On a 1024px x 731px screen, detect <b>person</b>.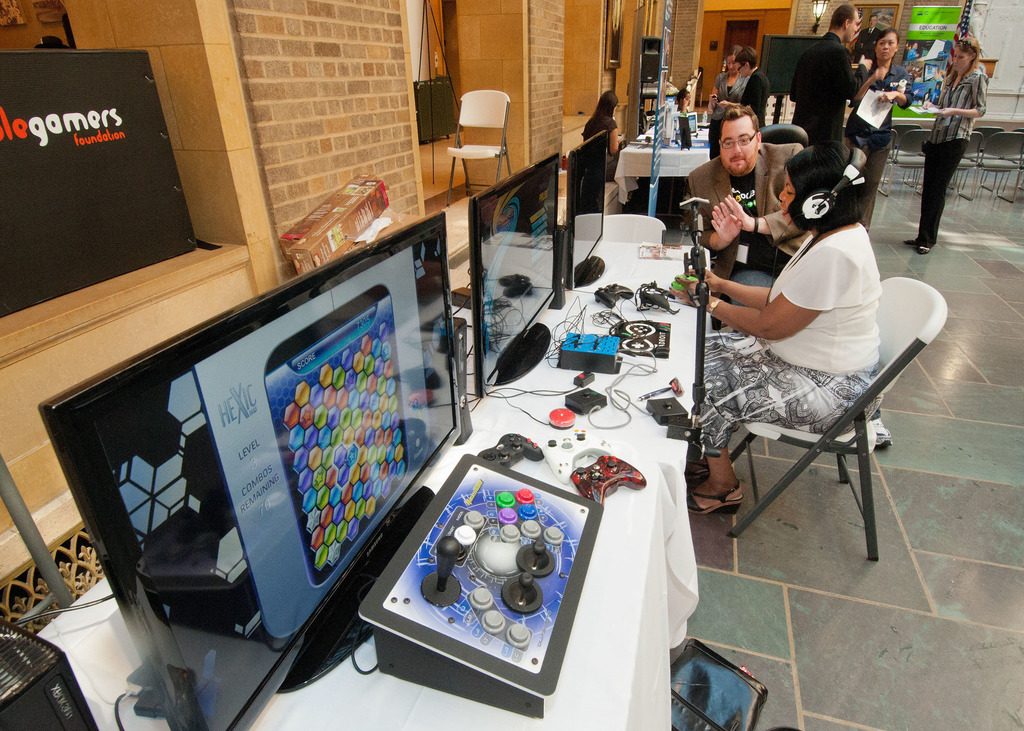
crop(787, 3, 871, 143).
